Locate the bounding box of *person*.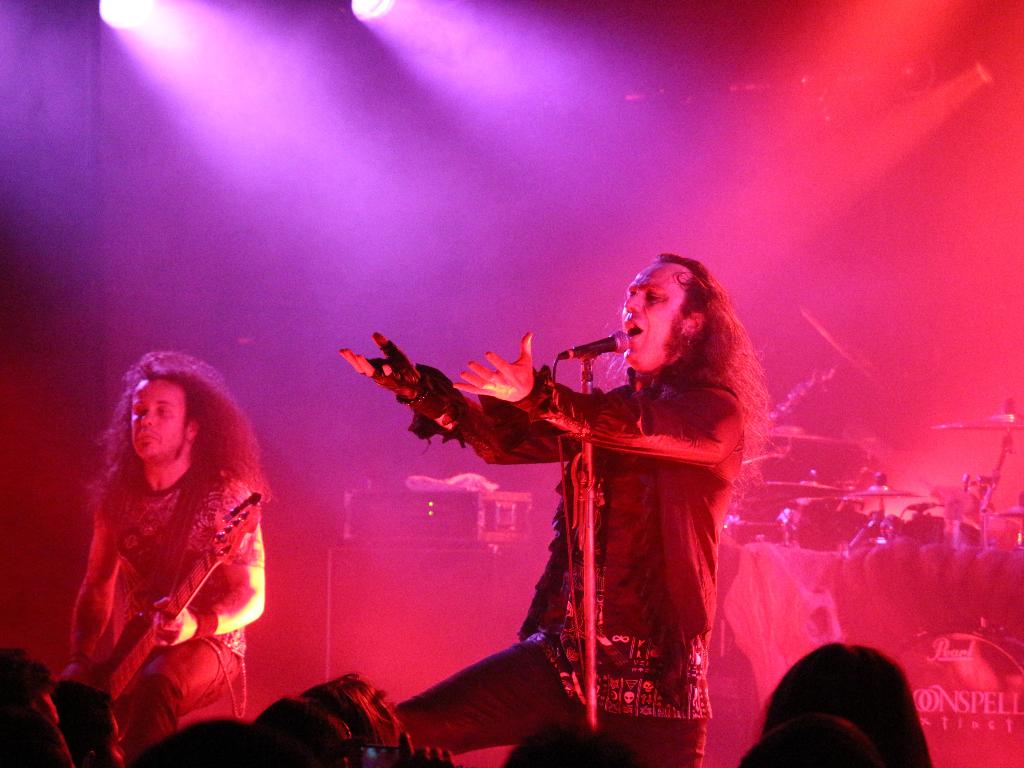
Bounding box: locate(326, 242, 769, 767).
